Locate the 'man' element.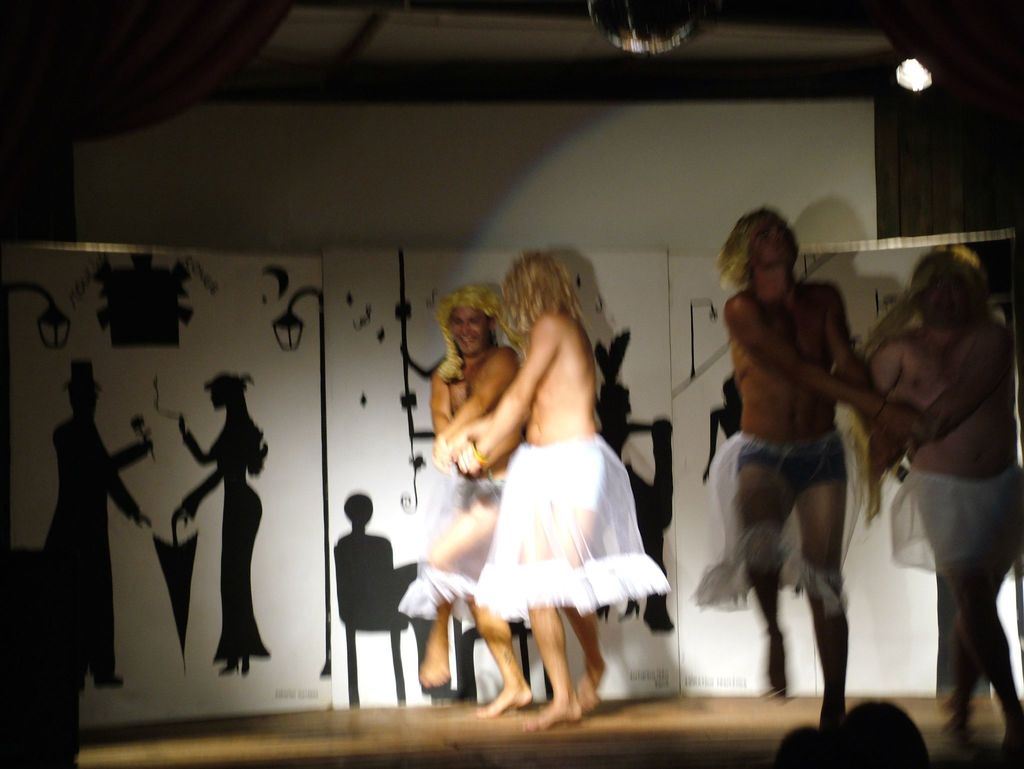
Element bbox: BBox(857, 239, 1023, 755).
